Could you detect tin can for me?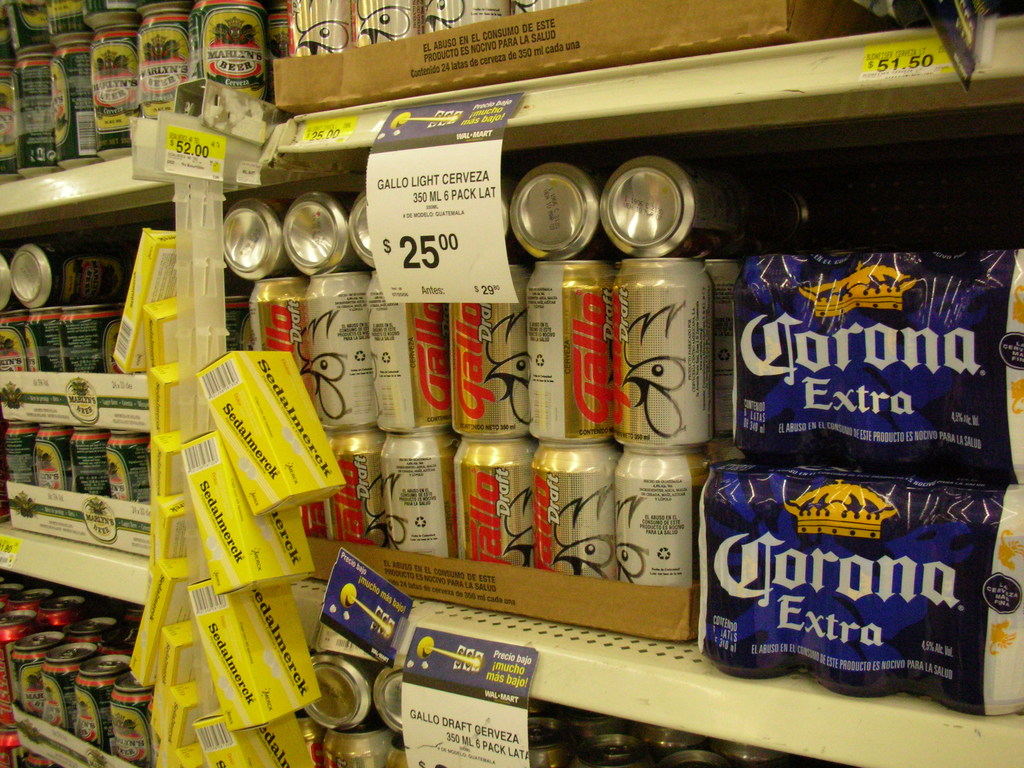
Detection result: <region>34, 426, 70, 493</region>.
